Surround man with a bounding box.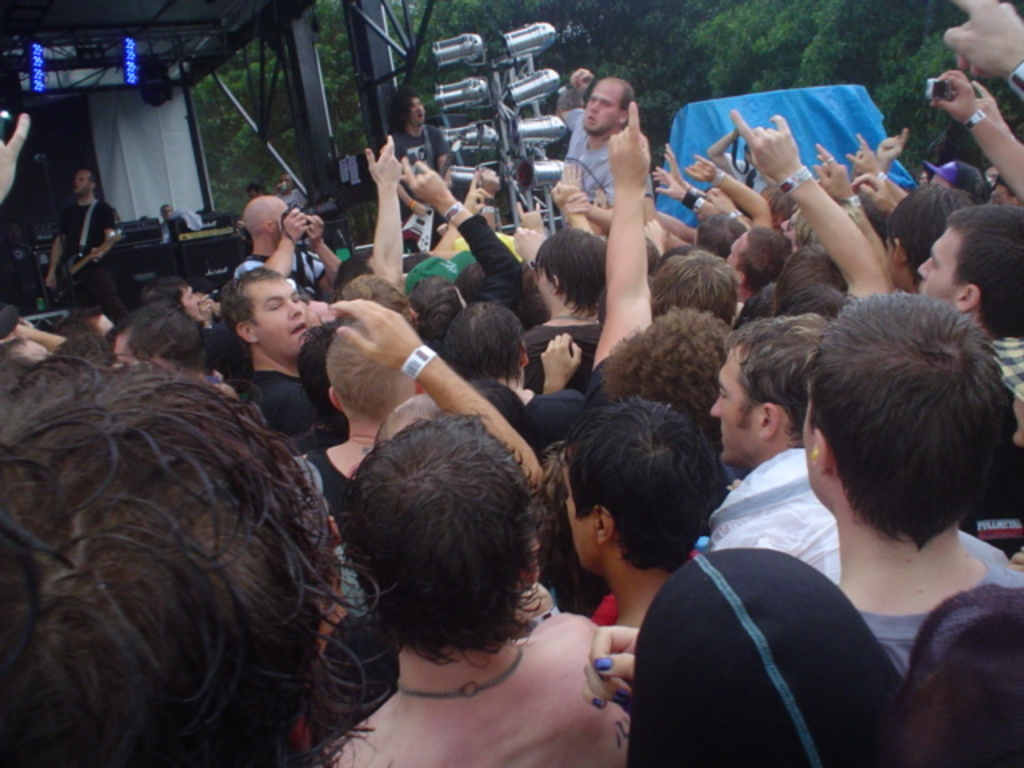
(left=550, top=53, right=662, bottom=222).
